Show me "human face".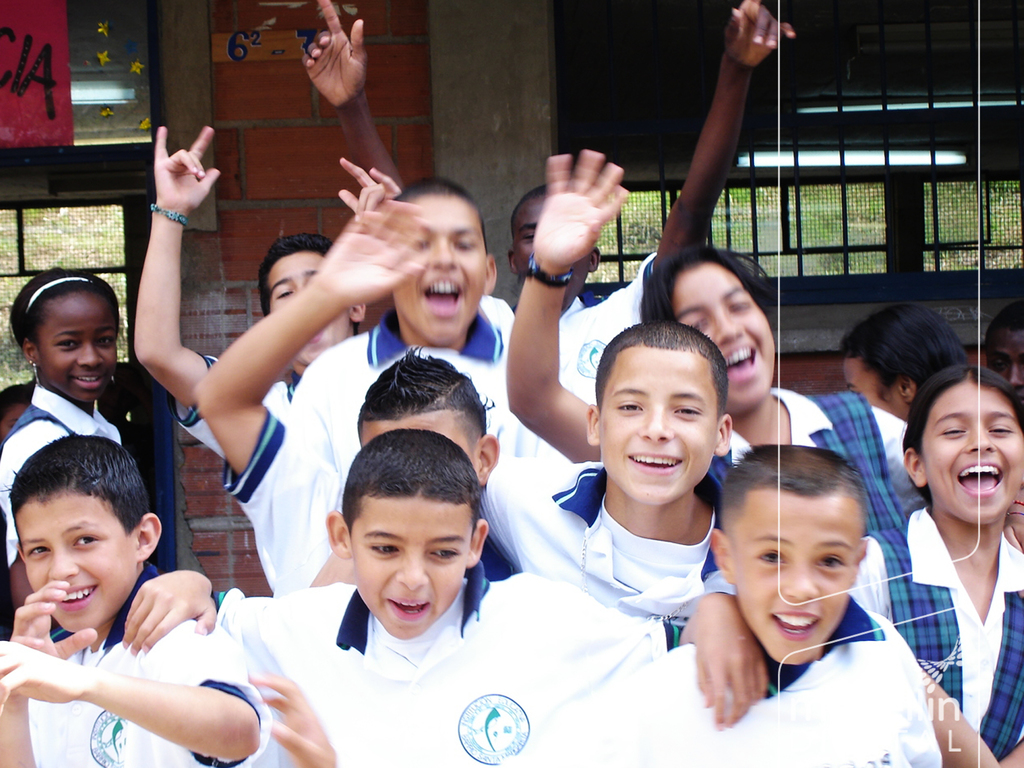
"human face" is here: locate(732, 496, 865, 666).
